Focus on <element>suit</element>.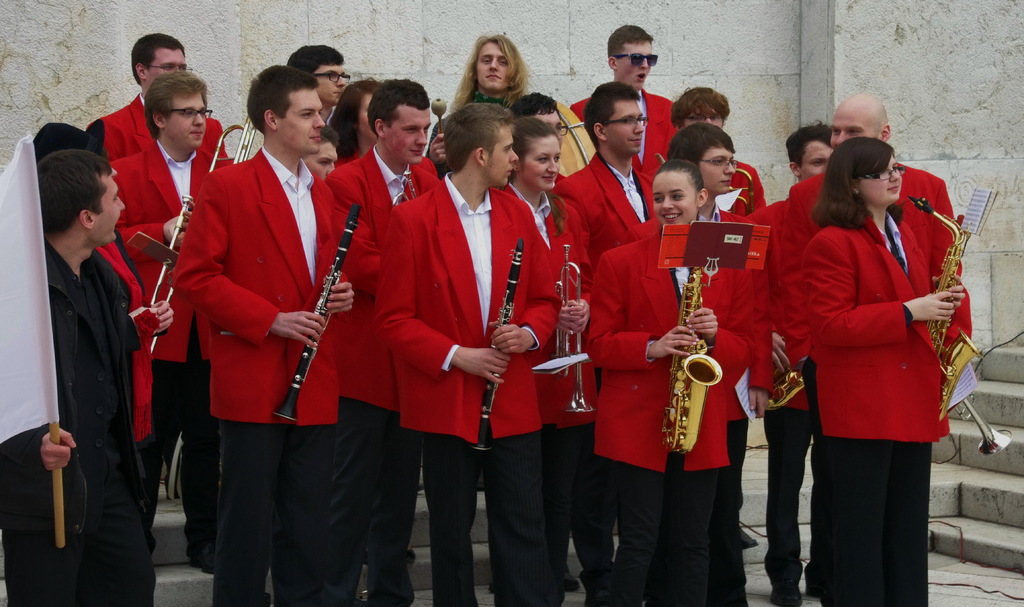
Focused at <box>319,145,444,606</box>.
